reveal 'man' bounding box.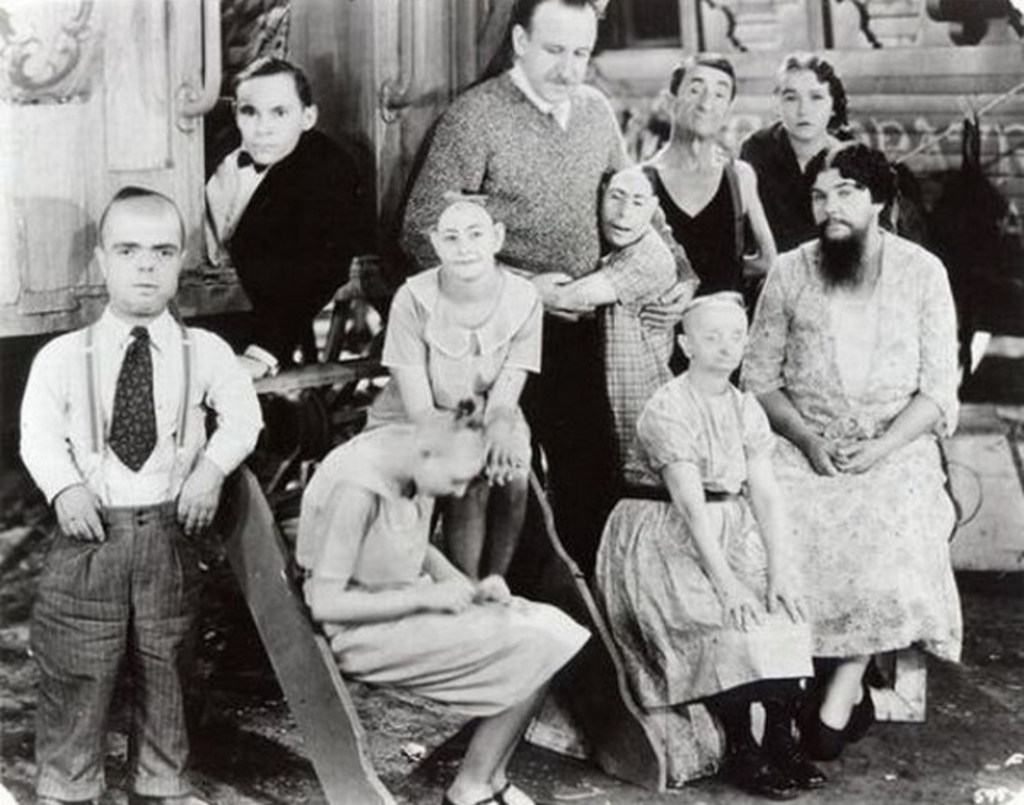
Revealed: l=635, t=44, r=805, b=379.
